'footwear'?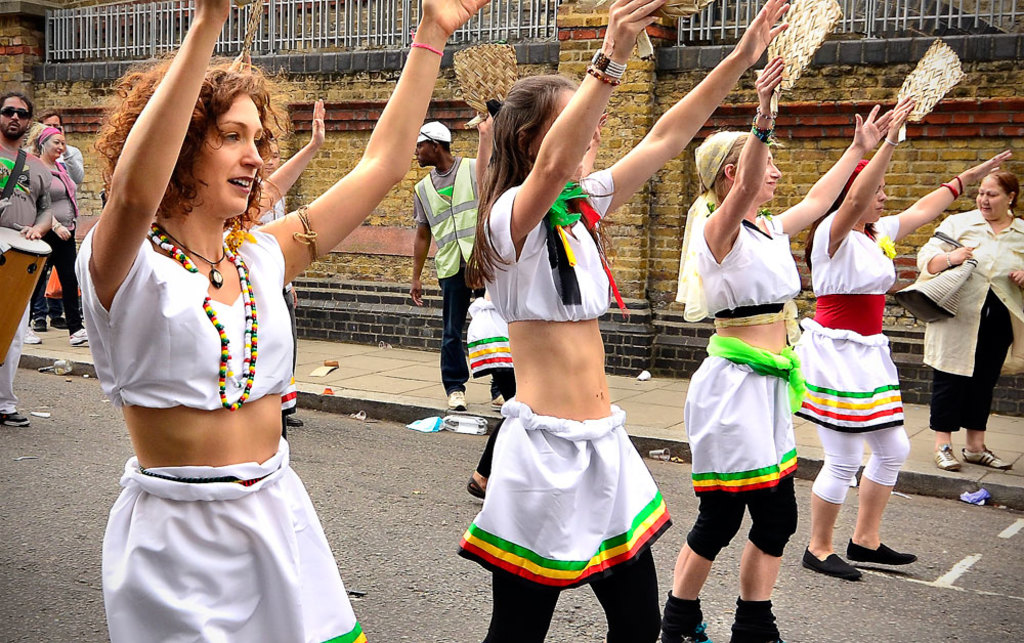
70,327,89,342
